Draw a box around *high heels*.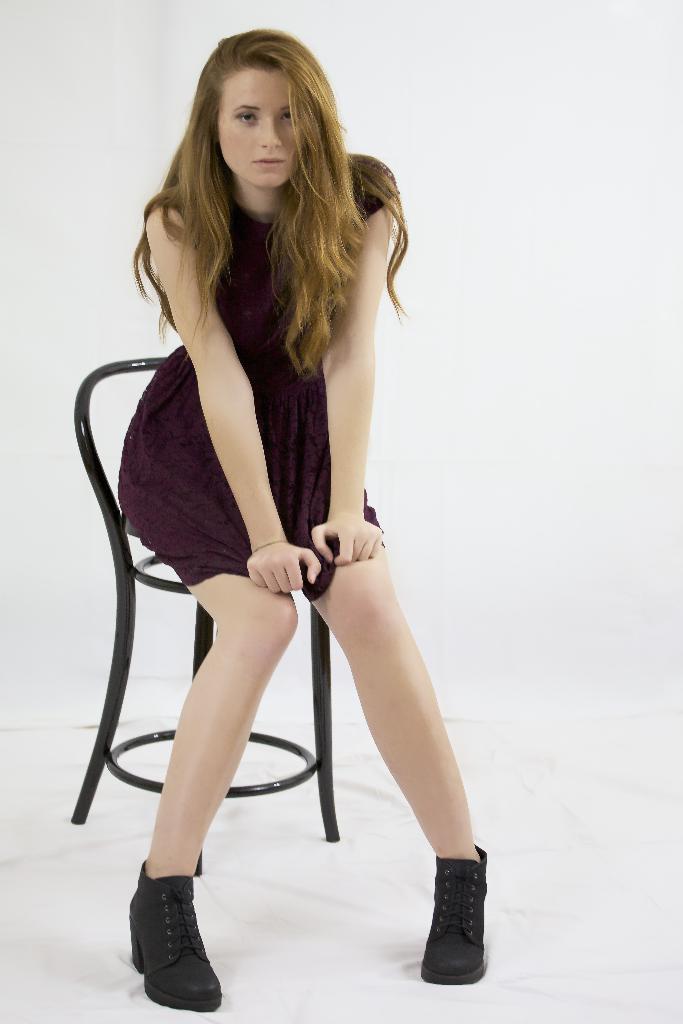
pyautogui.locateOnScreen(415, 843, 489, 986).
